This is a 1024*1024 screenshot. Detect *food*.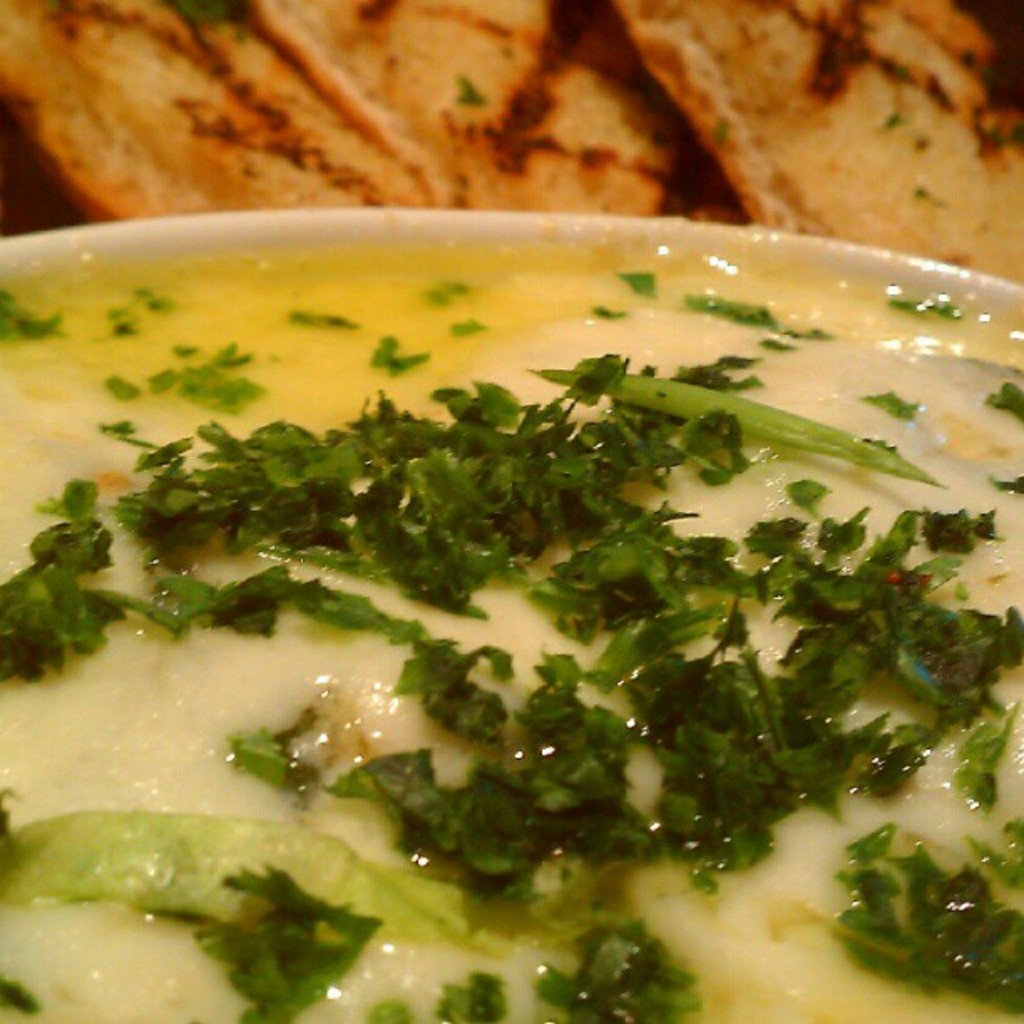
pyautogui.locateOnScreen(0, 0, 430, 221).
